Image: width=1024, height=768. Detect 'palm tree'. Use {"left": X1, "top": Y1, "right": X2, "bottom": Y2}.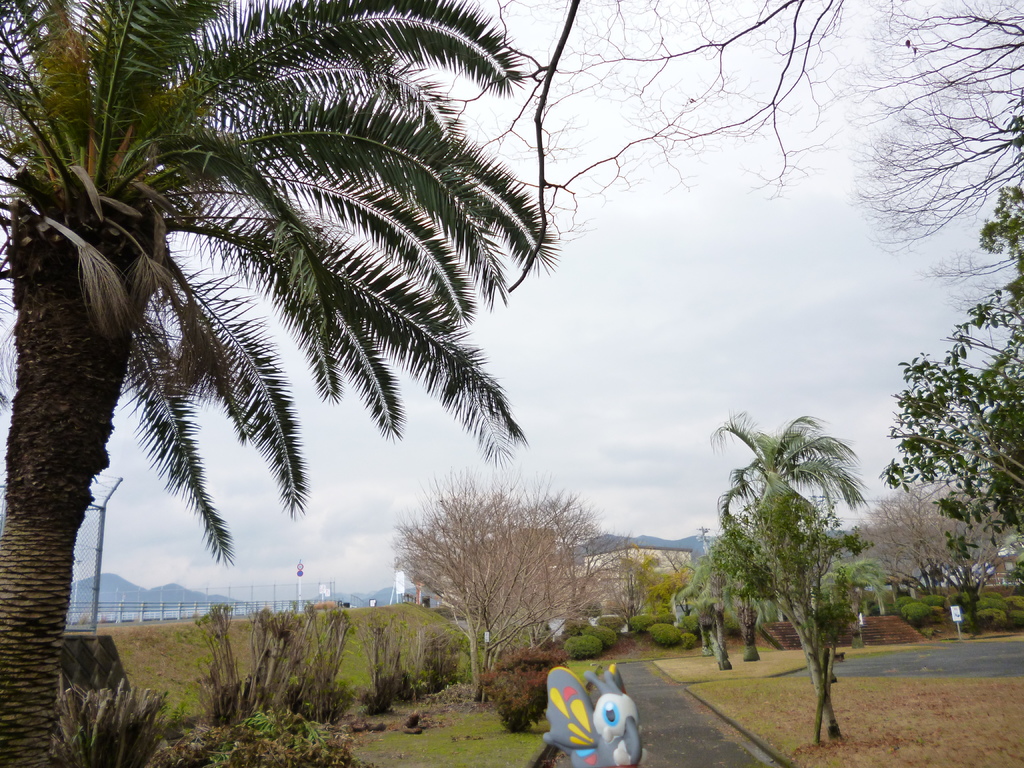
{"left": 595, "top": 548, "right": 667, "bottom": 639}.
